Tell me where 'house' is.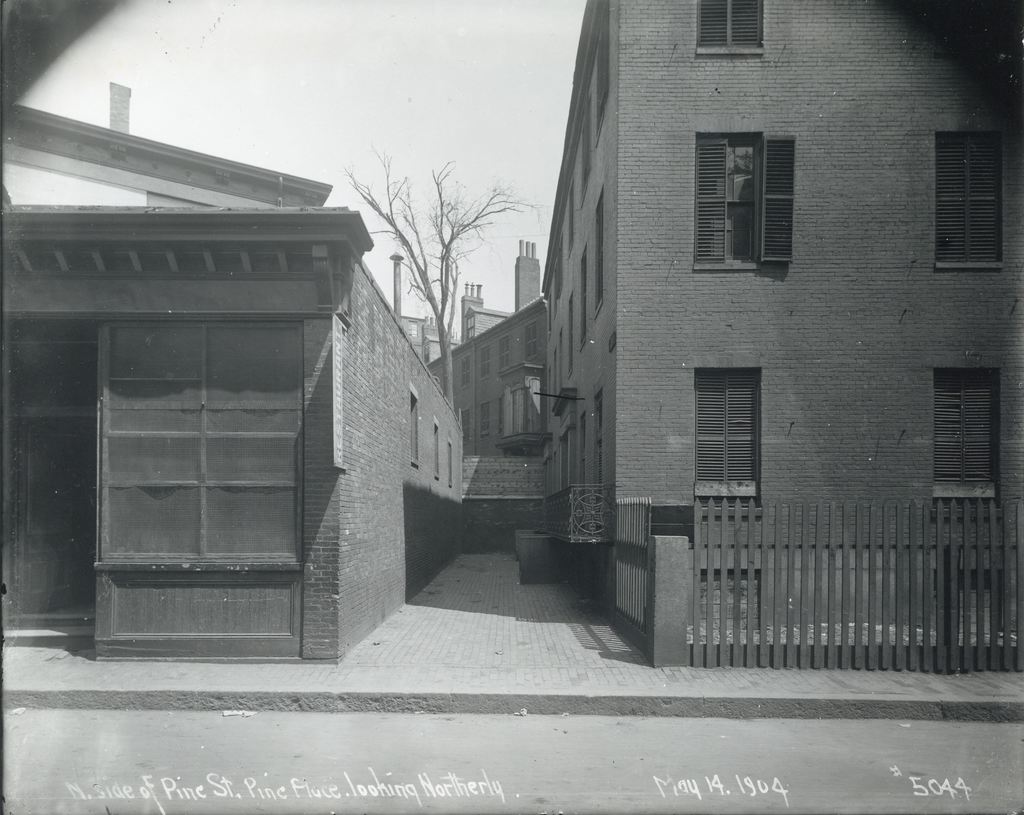
'house' is at box(0, 108, 475, 661).
